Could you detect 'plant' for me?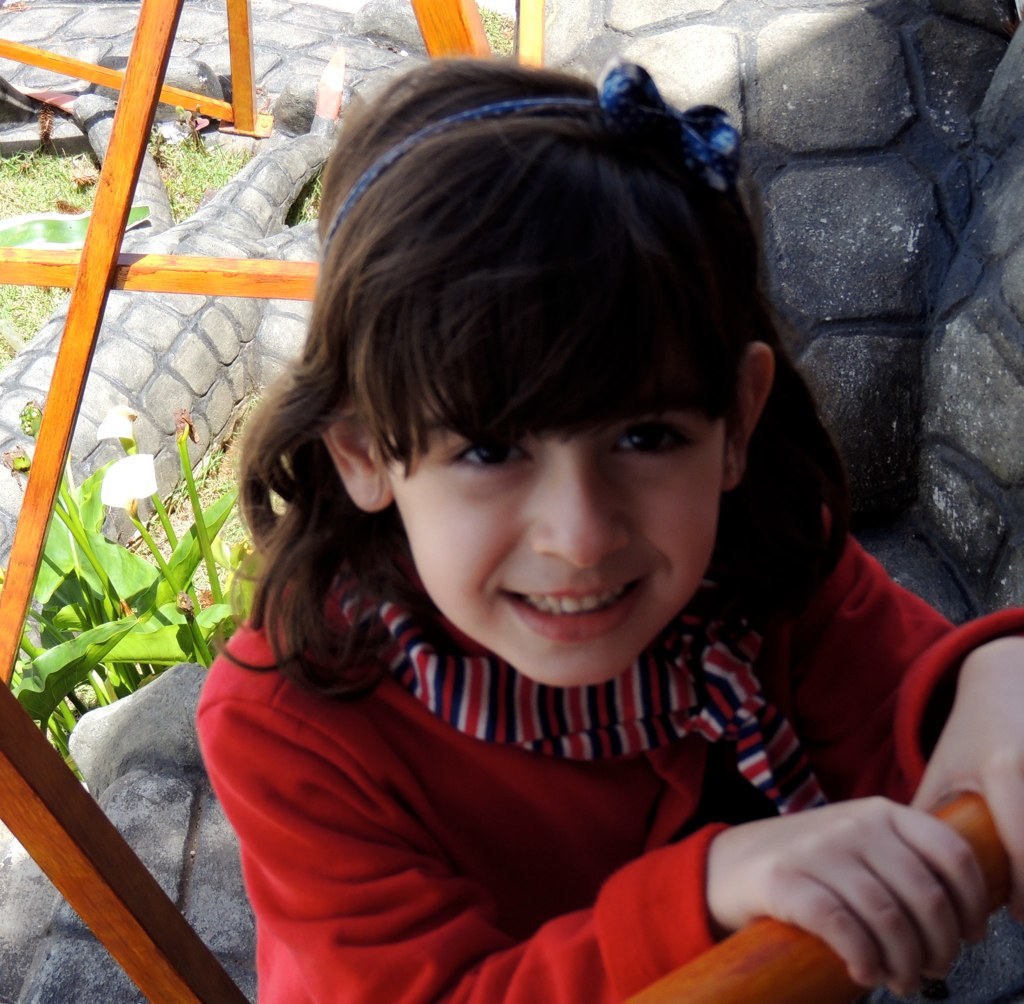
Detection result: [x1=481, y1=1, x2=515, y2=55].
